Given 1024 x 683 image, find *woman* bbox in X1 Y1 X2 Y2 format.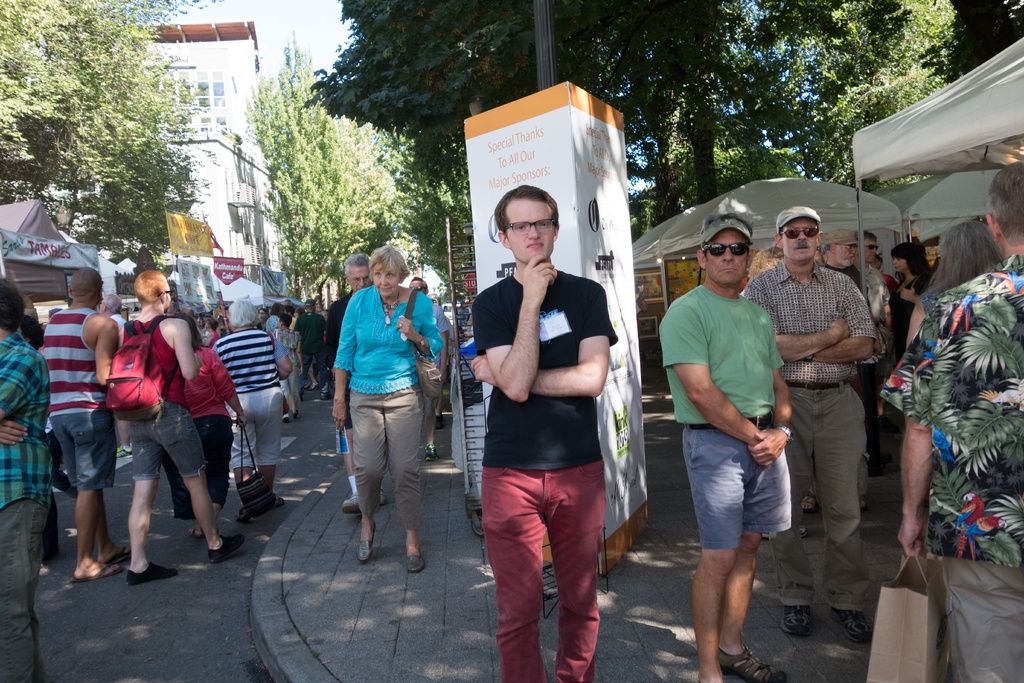
155 309 246 532.
